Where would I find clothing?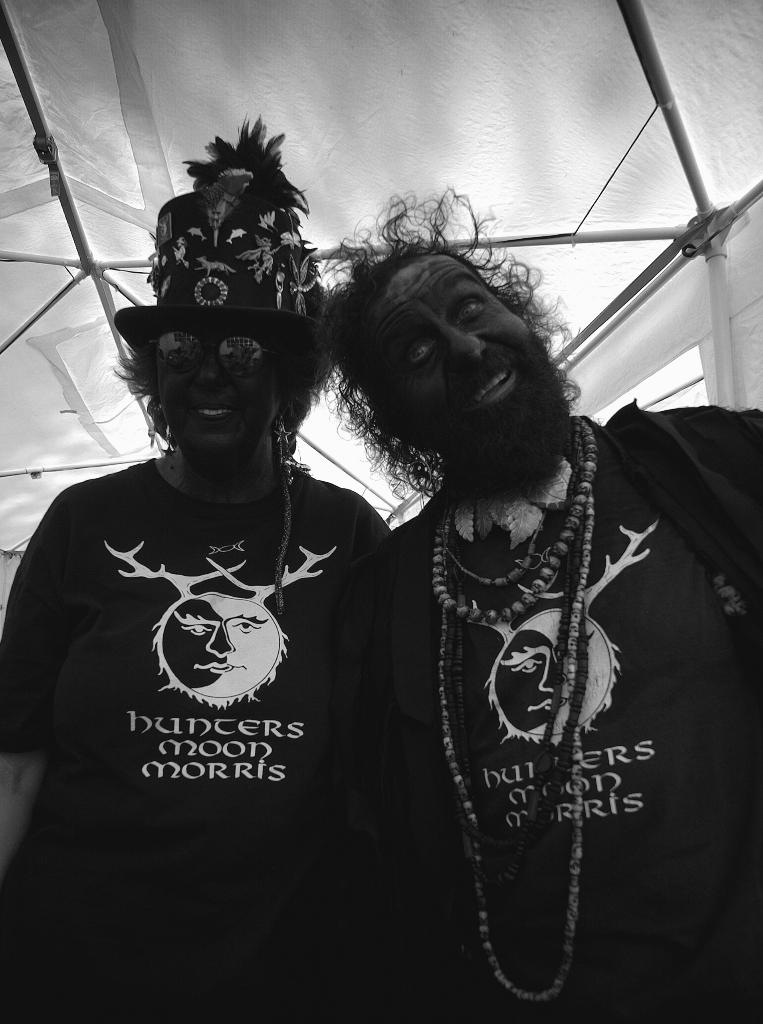
At <region>339, 403, 762, 1023</region>.
